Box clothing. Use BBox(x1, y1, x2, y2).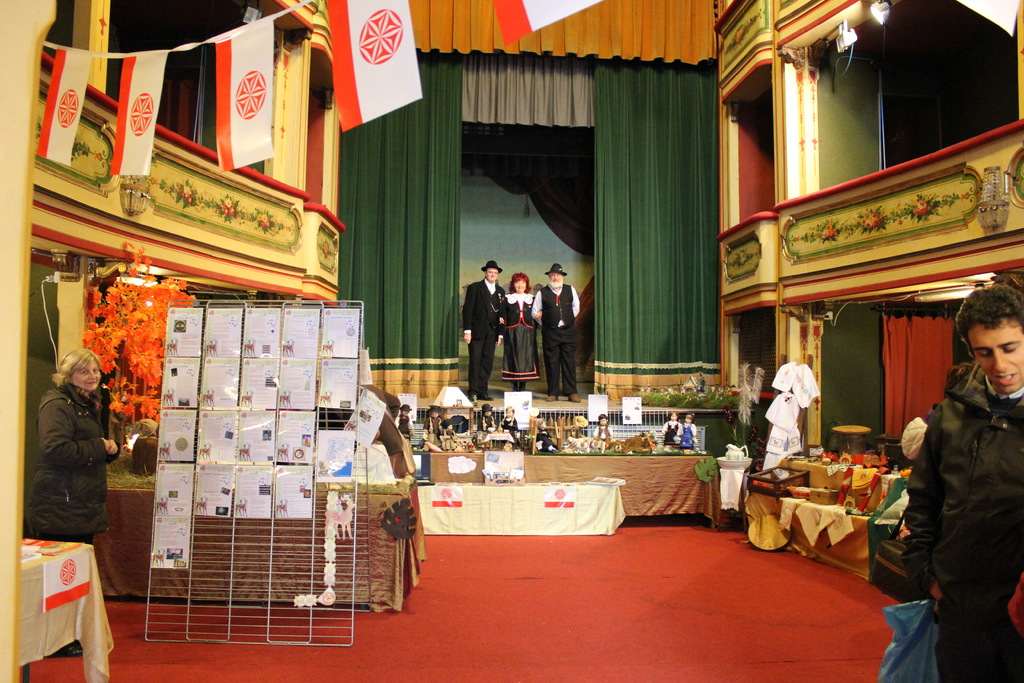
BBox(679, 416, 696, 455).
